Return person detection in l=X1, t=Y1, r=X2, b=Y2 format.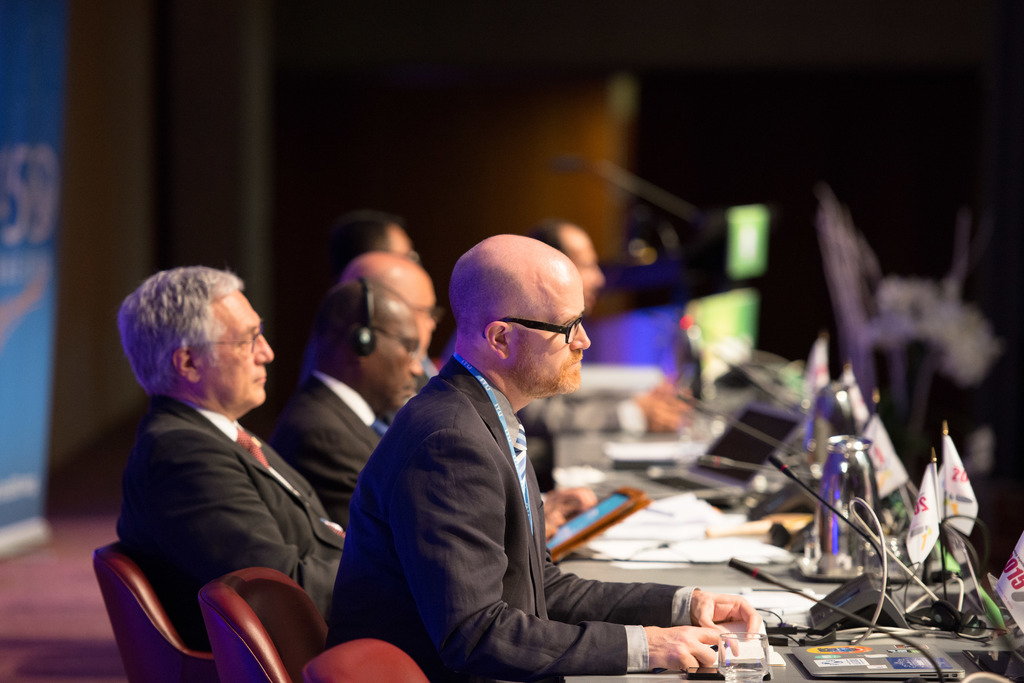
l=510, t=220, r=703, b=492.
